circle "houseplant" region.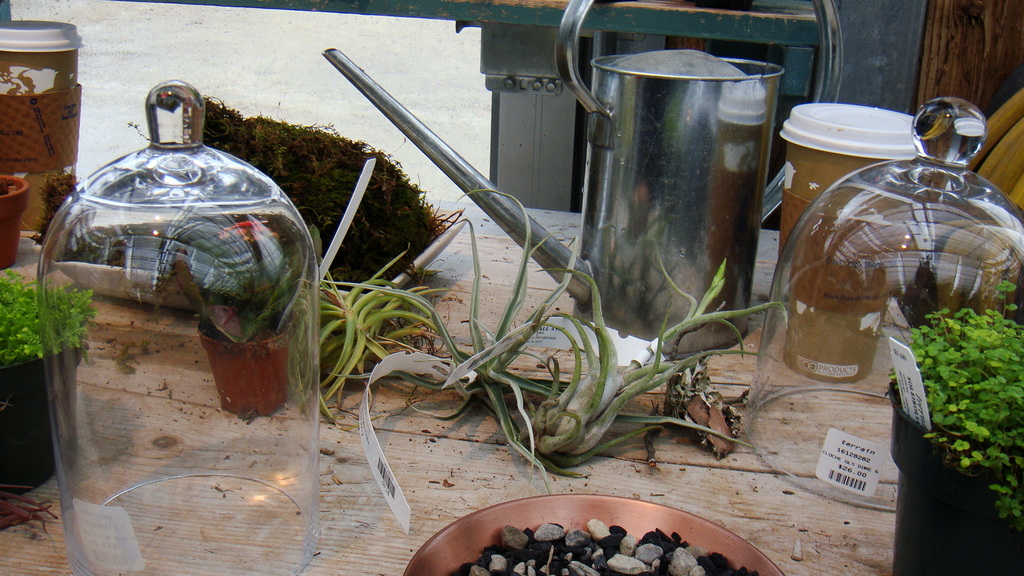
Region: [403,497,795,575].
